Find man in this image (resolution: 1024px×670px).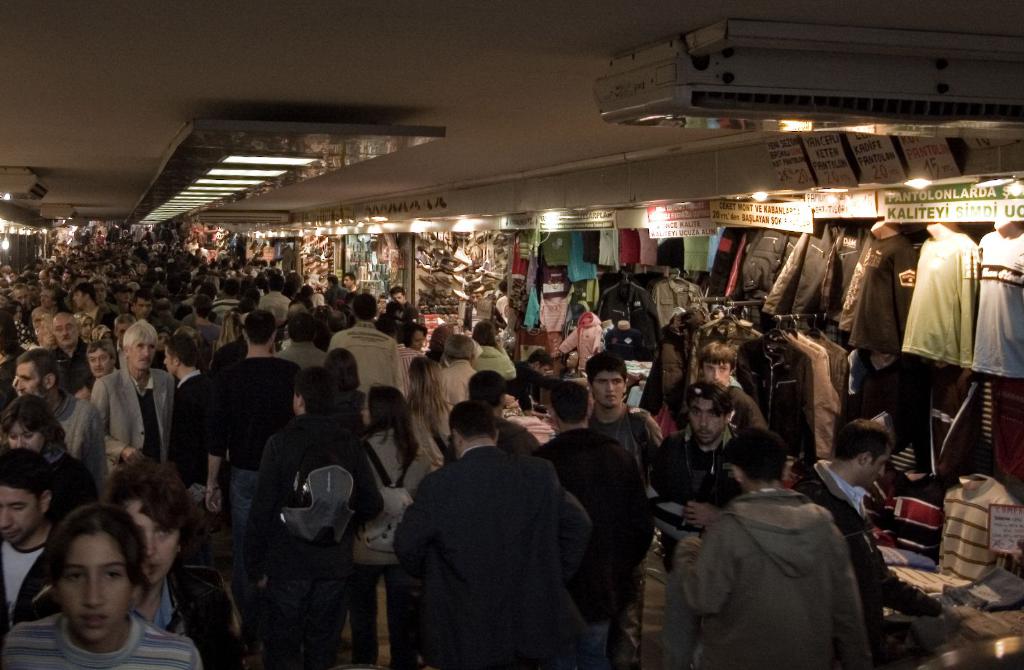
crop(463, 367, 550, 456).
